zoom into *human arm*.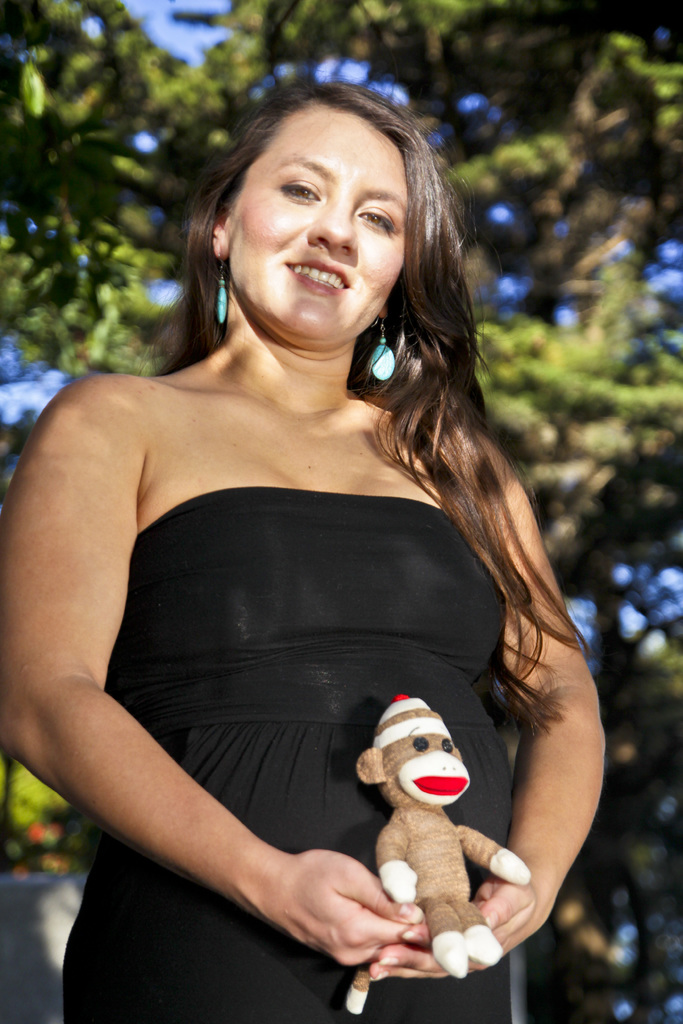
Zoom target: box=[370, 436, 611, 987].
